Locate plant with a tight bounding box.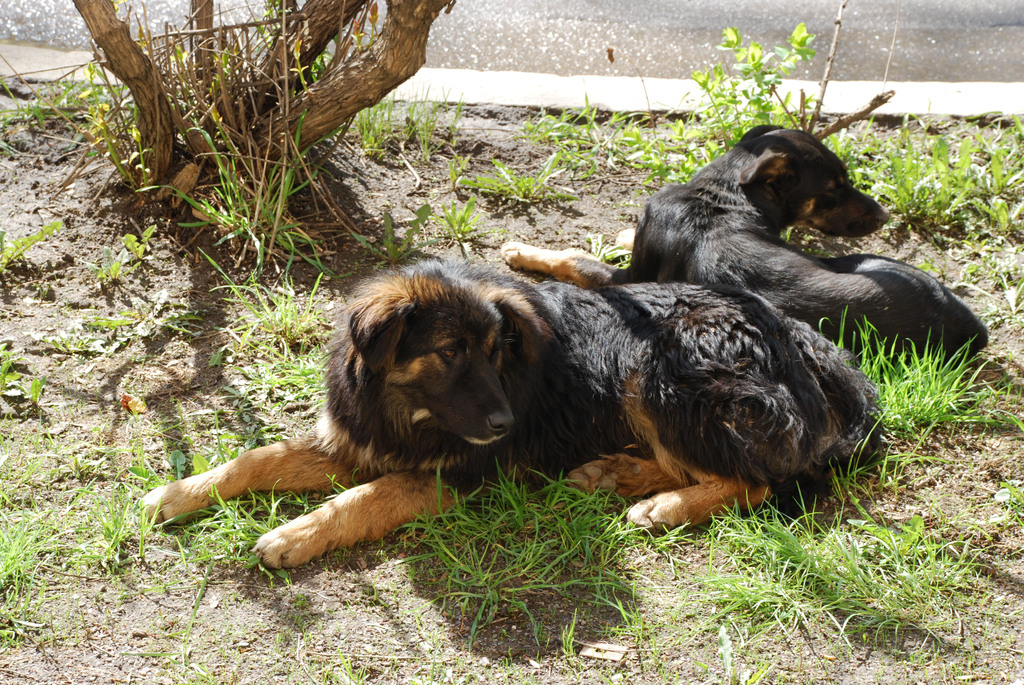
(451,150,590,201).
